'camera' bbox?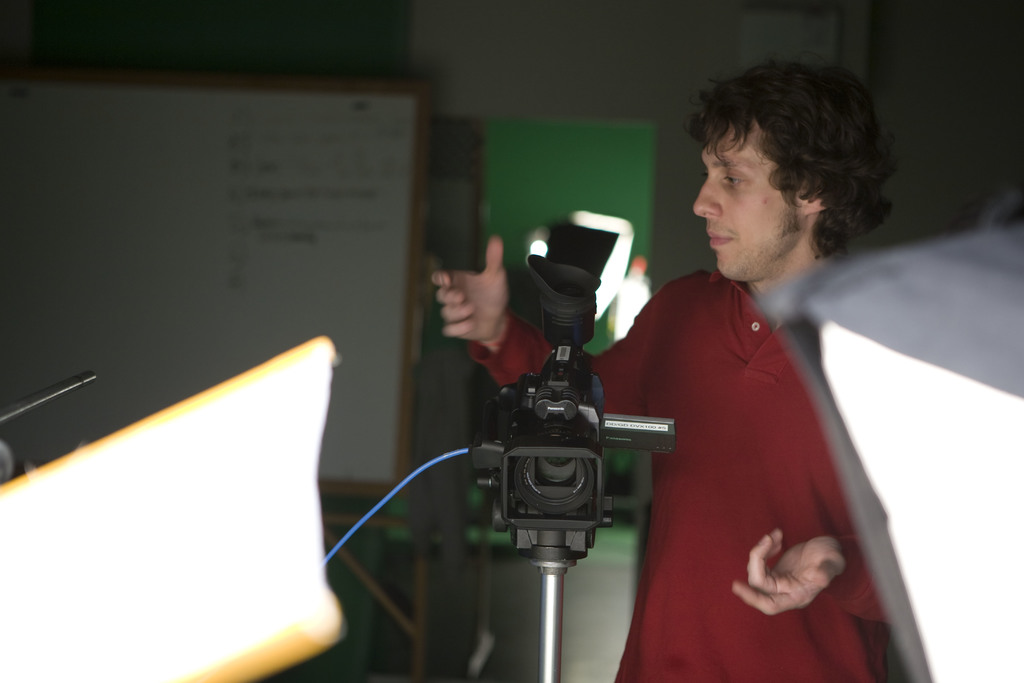
select_region(441, 226, 676, 589)
